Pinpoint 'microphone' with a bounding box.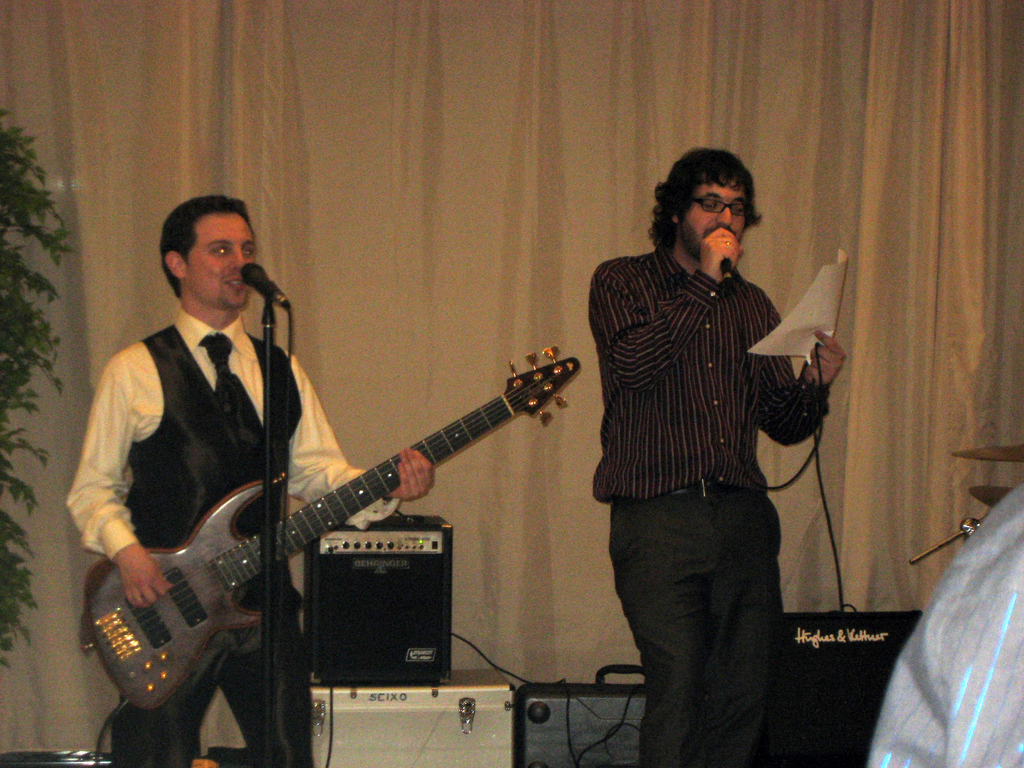
bbox(241, 264, 292, 308).
